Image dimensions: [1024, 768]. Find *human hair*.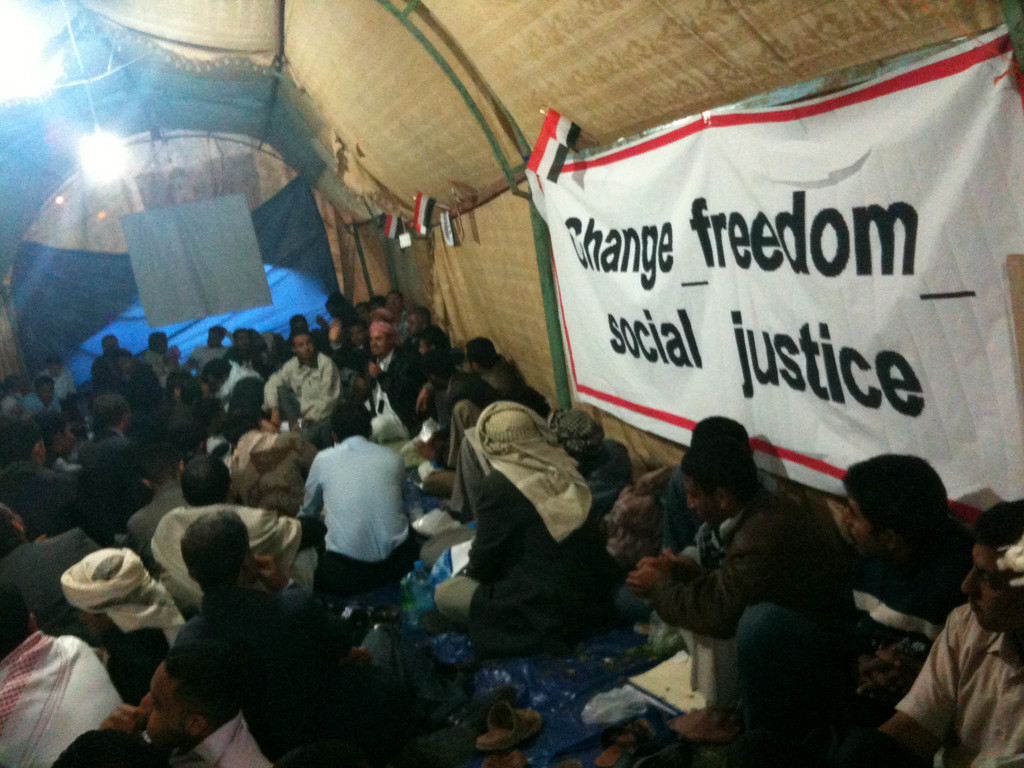
[x1=424, y1=349, x2=458, y2=380].
